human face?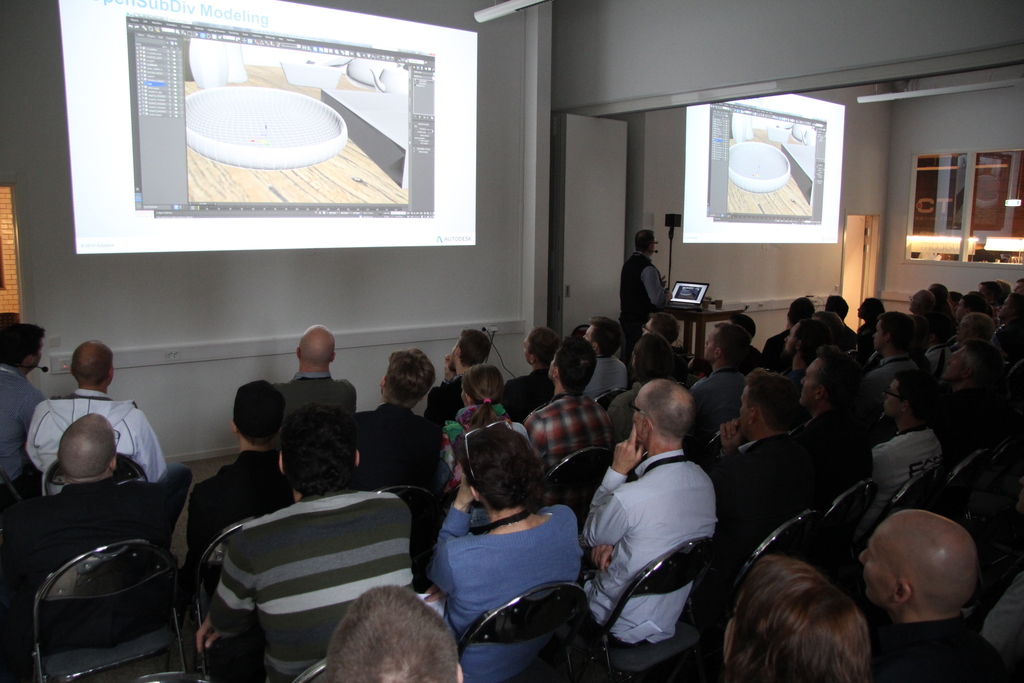
crop(854, 548, 897, 605)
